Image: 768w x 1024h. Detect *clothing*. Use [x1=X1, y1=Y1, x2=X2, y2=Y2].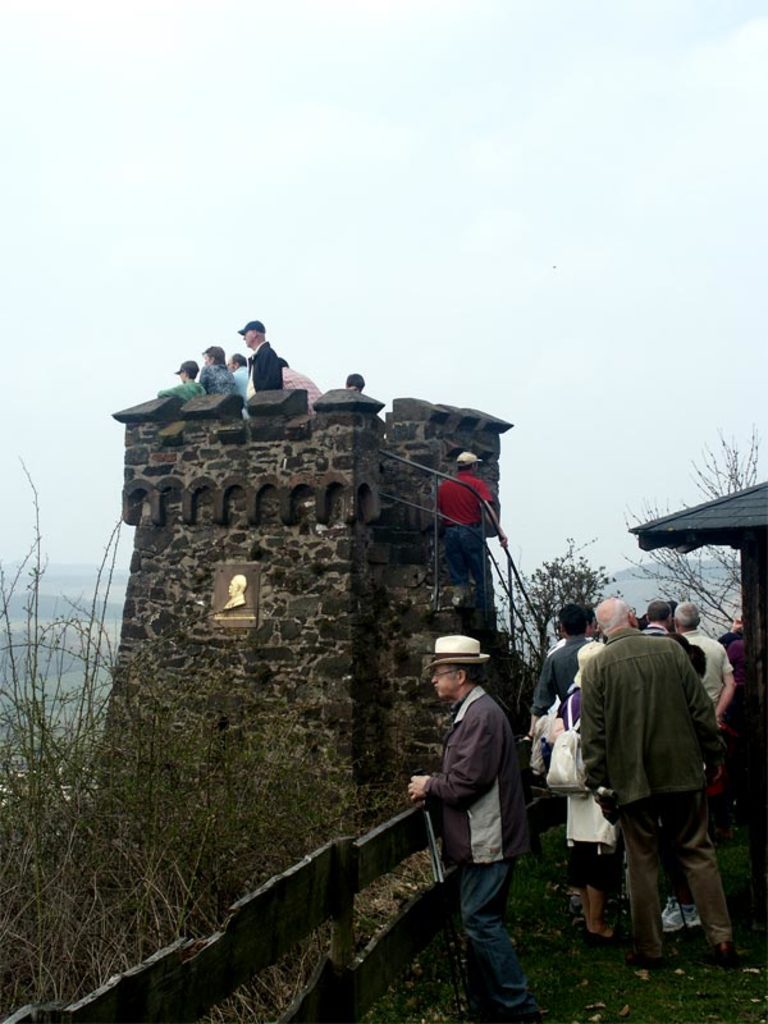
[x1=412, y1=685, x2=541, y2=1023].
